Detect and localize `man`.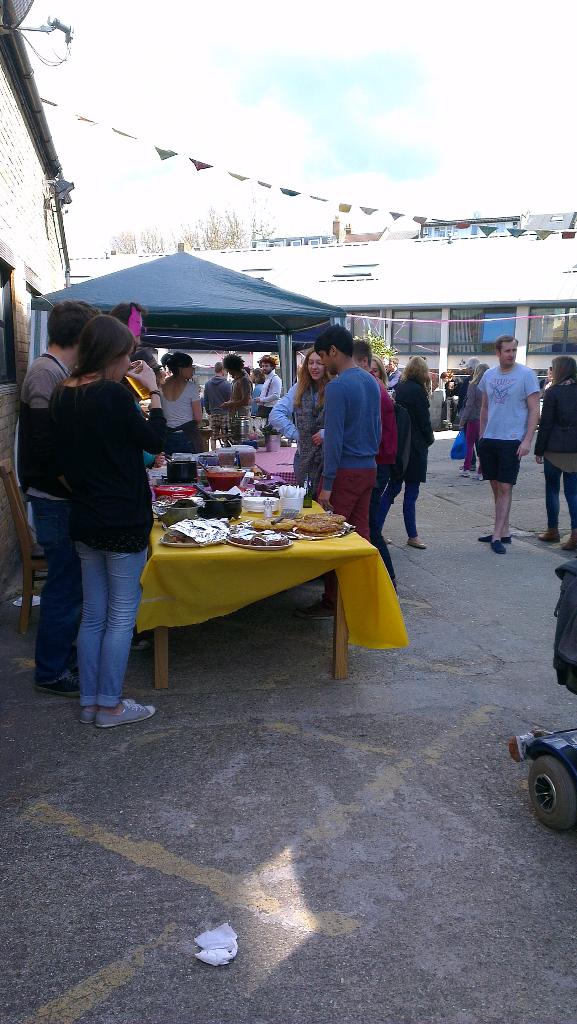
Localized at {"x1": 349, "y1": 342, "x2": 402, "y2": 600}.
